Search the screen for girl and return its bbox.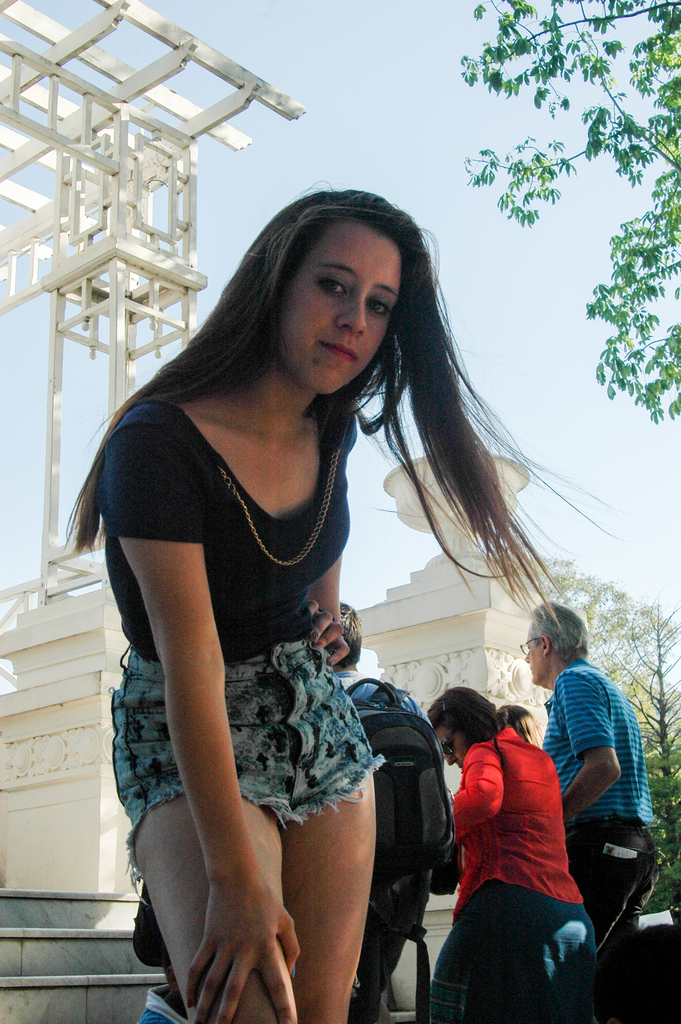
Found: left=56, top=172, right=620, bottom=1023.
